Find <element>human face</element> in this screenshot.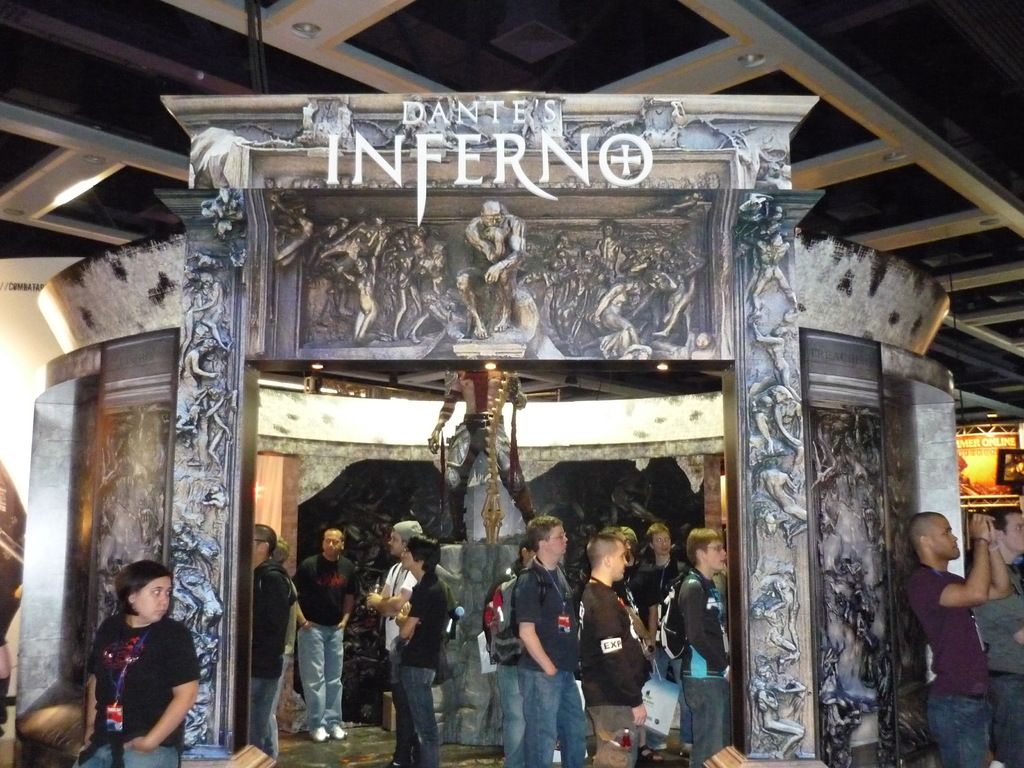
The bounding box for <element>human face</element> is 388:528:401:557.
